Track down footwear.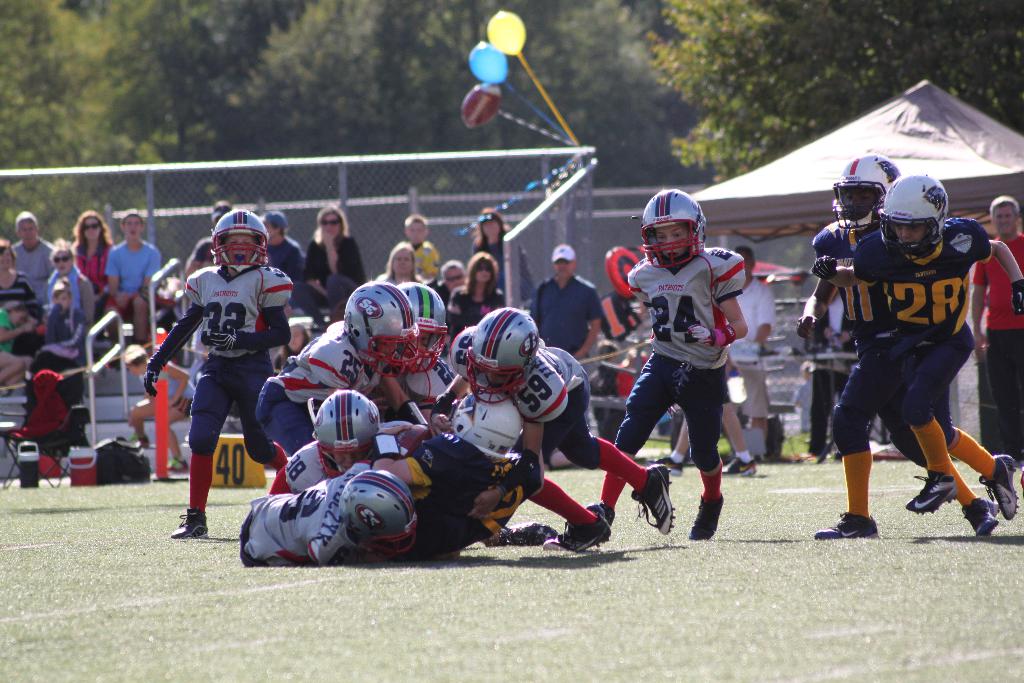
Tracked to (x1=586, y1=502, x2=617, y2=525).
